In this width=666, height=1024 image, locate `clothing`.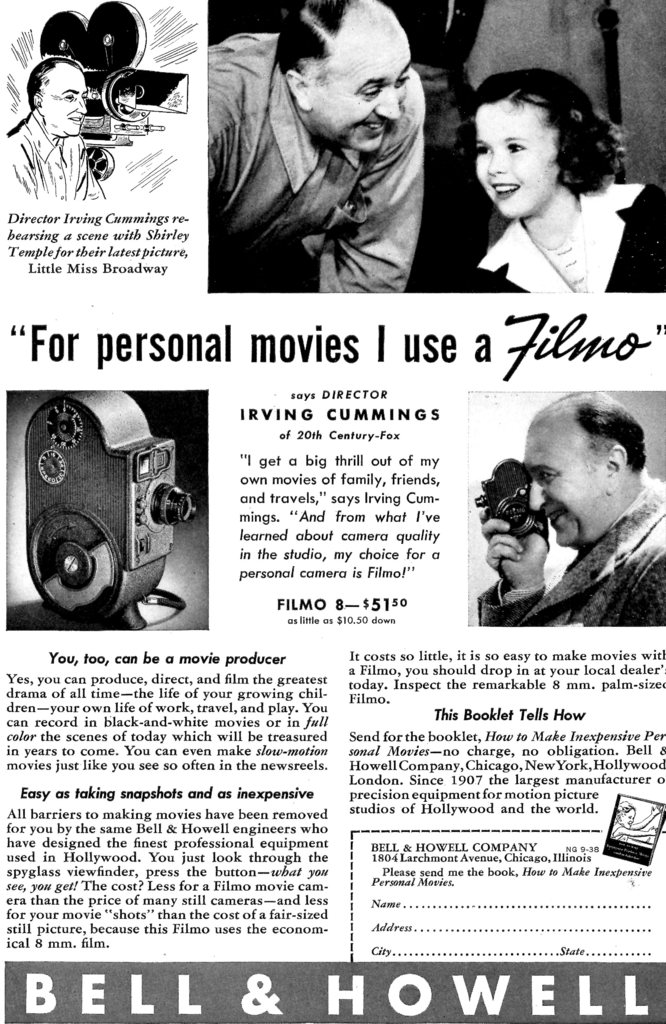
Bounding box: left=610, top=822, right=630, bottom=843.
